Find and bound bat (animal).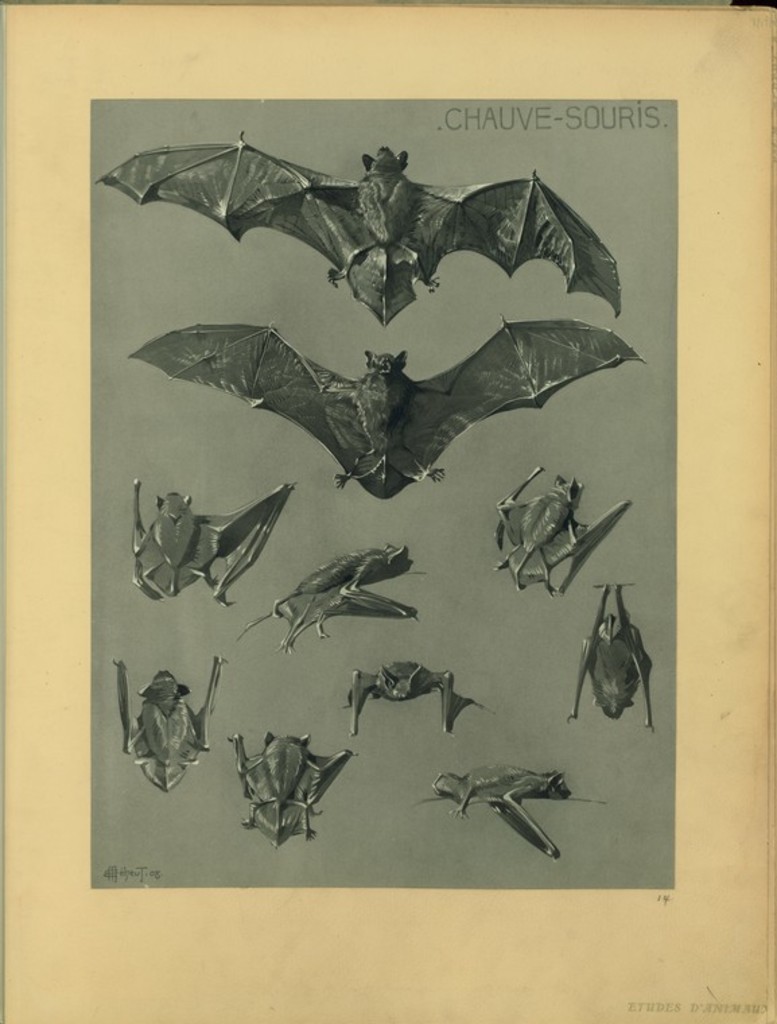
Bound: (x1=114, y1=656, x2=224, y2=792).
